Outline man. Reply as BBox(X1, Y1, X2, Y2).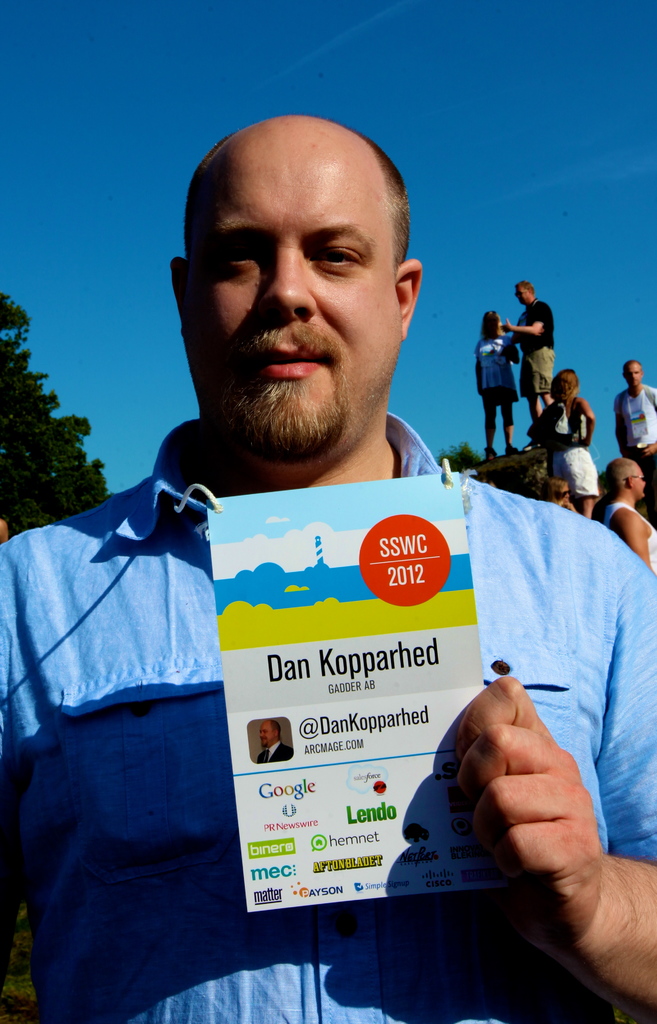
BBox(501, 280, 555, 428).
